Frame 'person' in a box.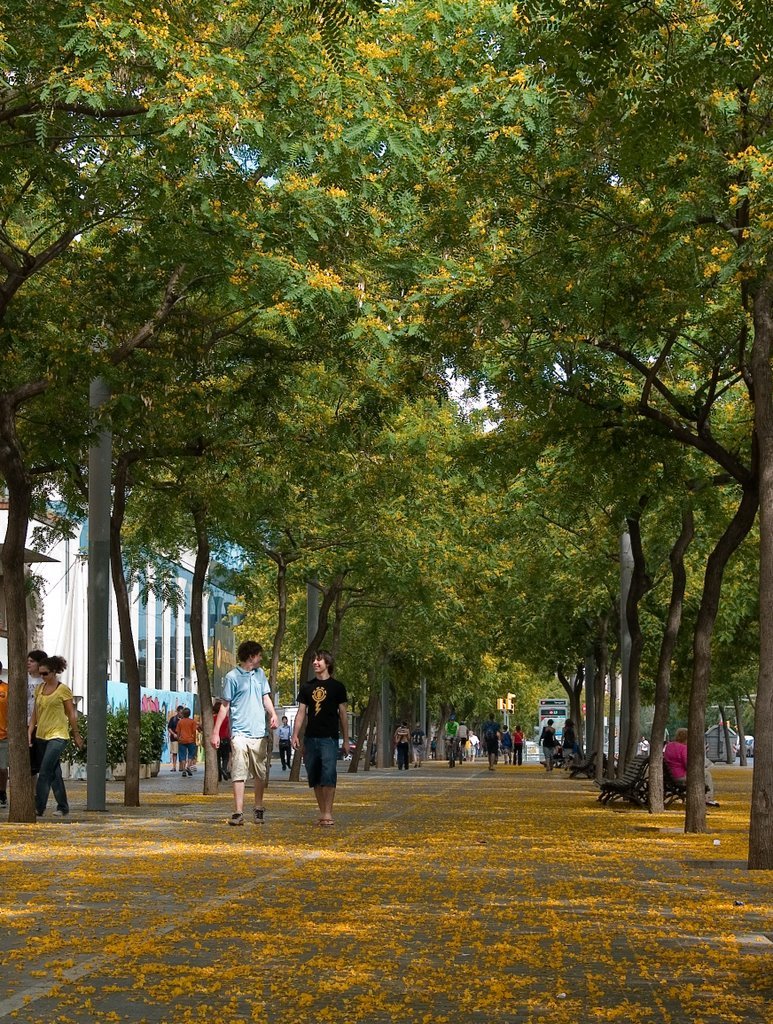
region(207, 638, 278, 829).
